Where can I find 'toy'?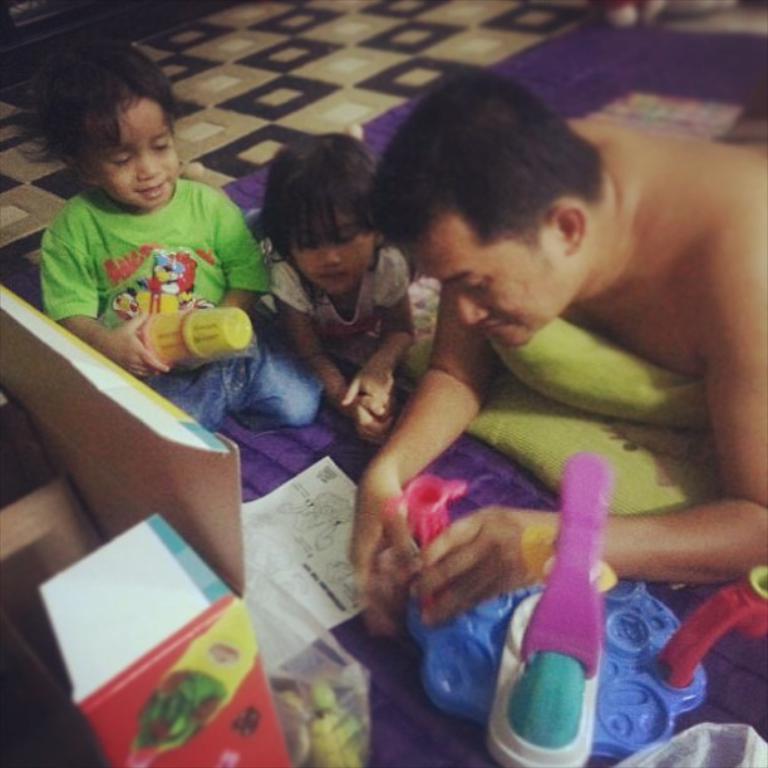
You can find it at {"x1": 384, "y1": 445, "x2": 767, "y2": 767}.
